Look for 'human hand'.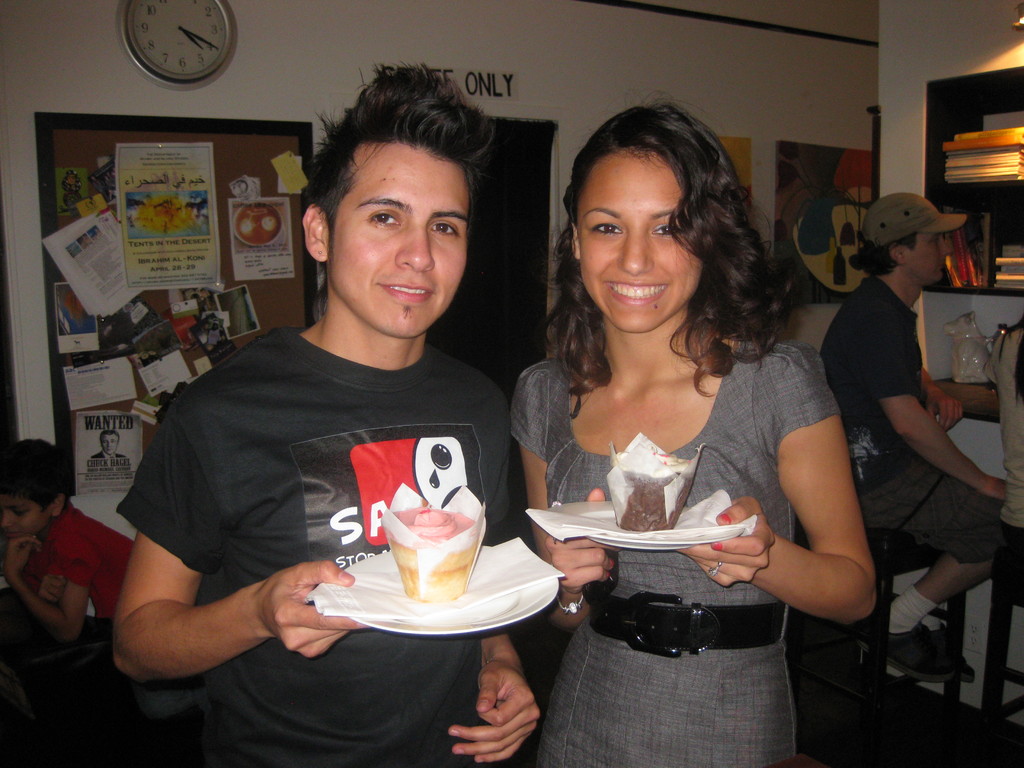
Found: <box>981,477,1010,502</box>.
